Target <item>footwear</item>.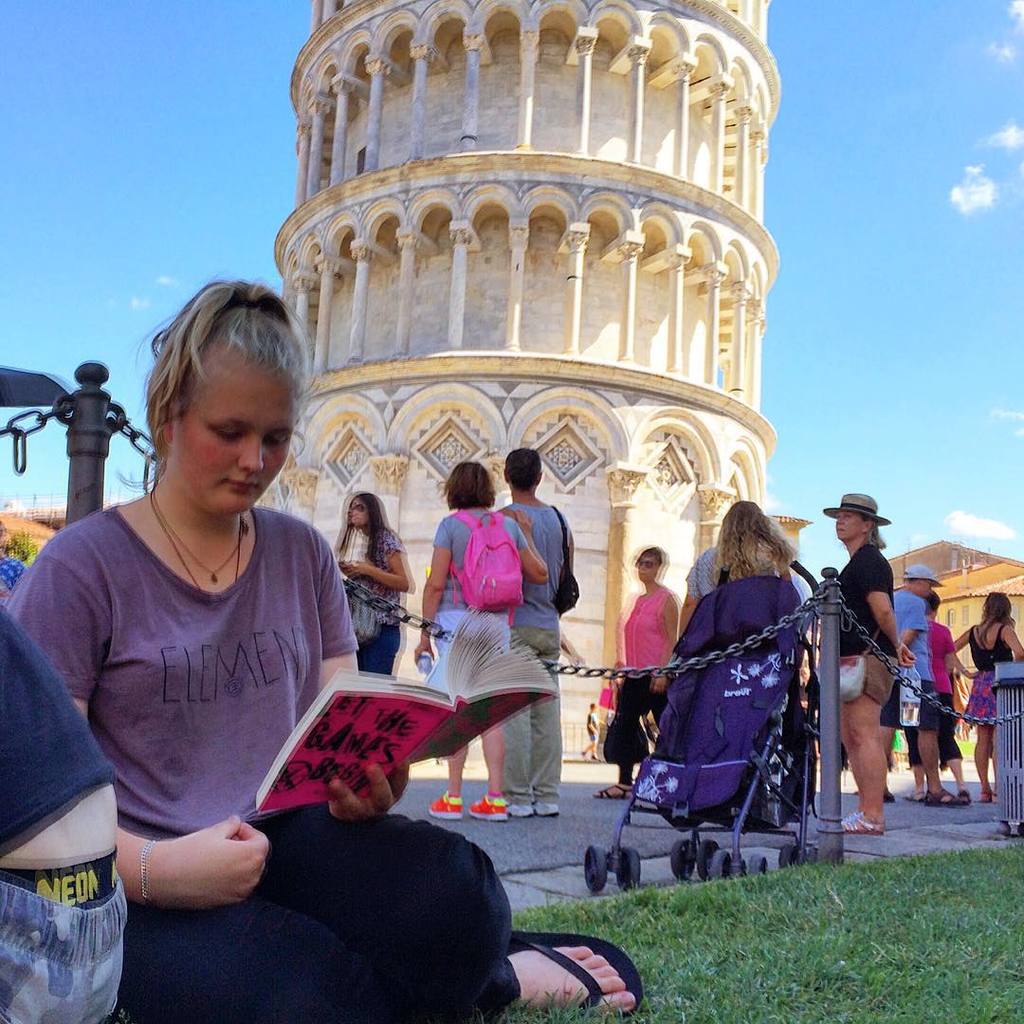
Target region: left=427, top=789, right=466, bottom=821.
